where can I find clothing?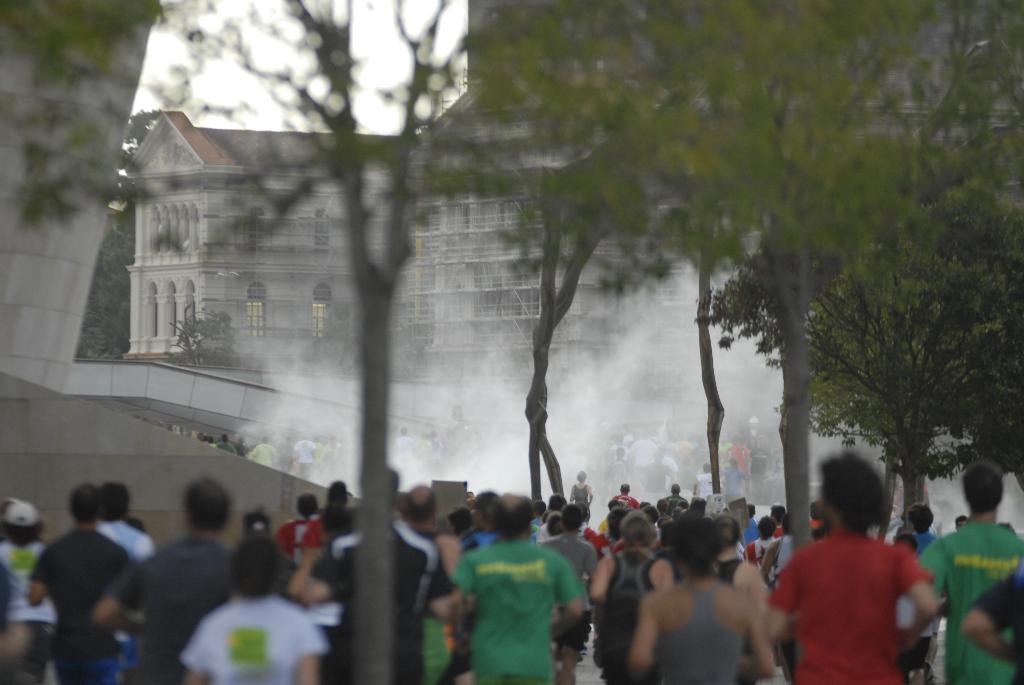
You can find it at 451,534,584,684.
